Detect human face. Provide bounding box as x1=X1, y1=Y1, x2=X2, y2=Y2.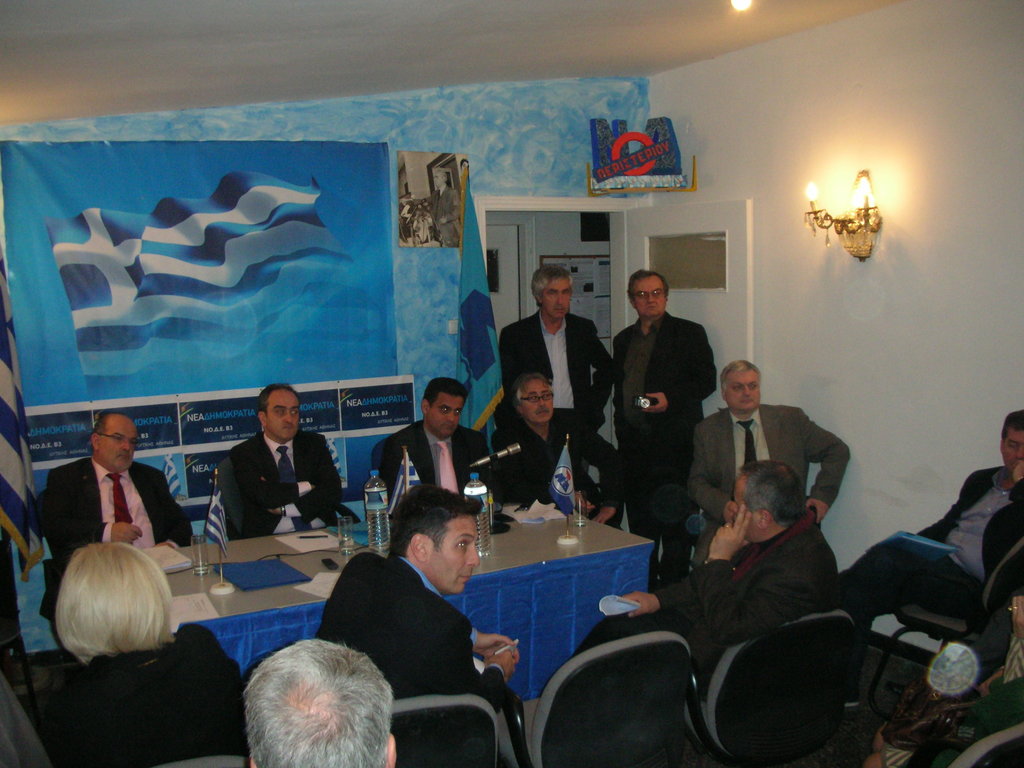
x1=522, y1=382, x2=551, y2=427.
